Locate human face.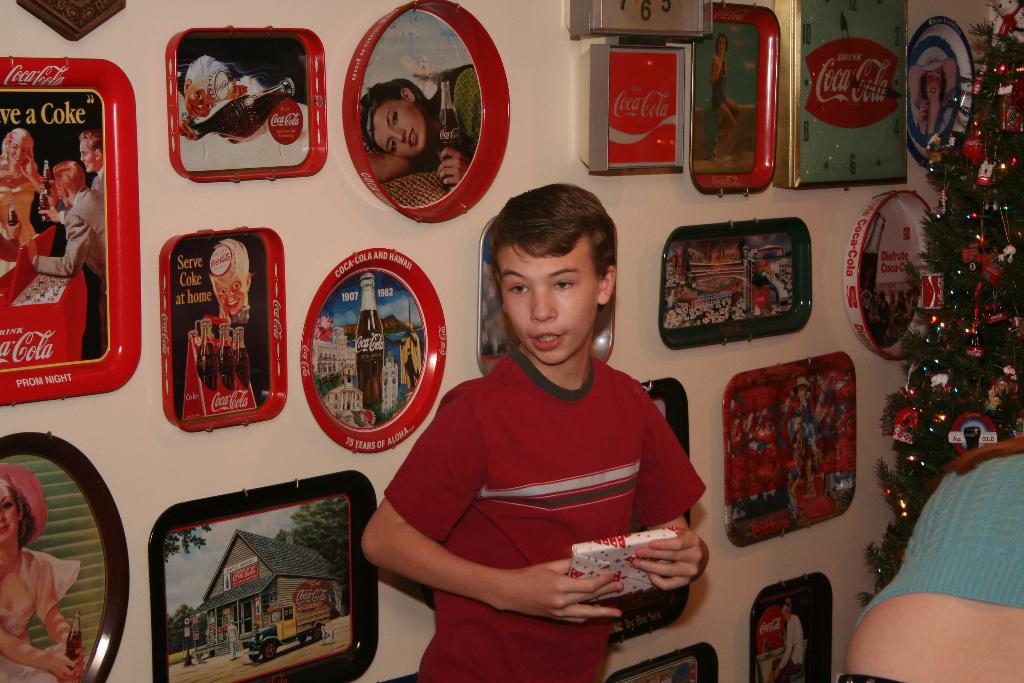
Bounding box: Rect(376, 93, 430, 157).
